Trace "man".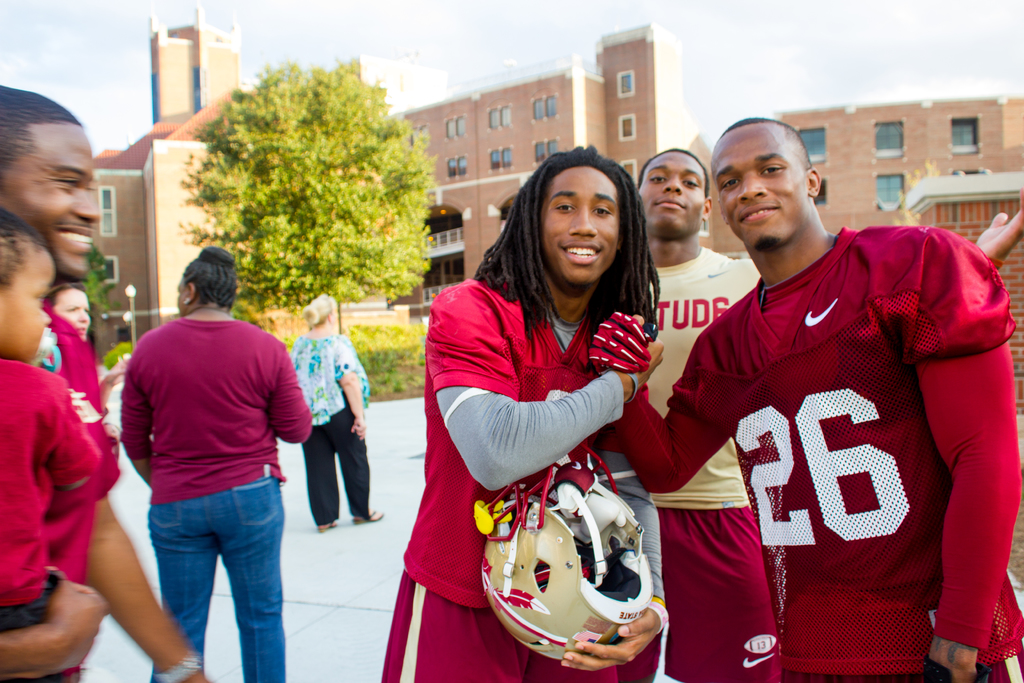
Traced to 378,145,666,682.
